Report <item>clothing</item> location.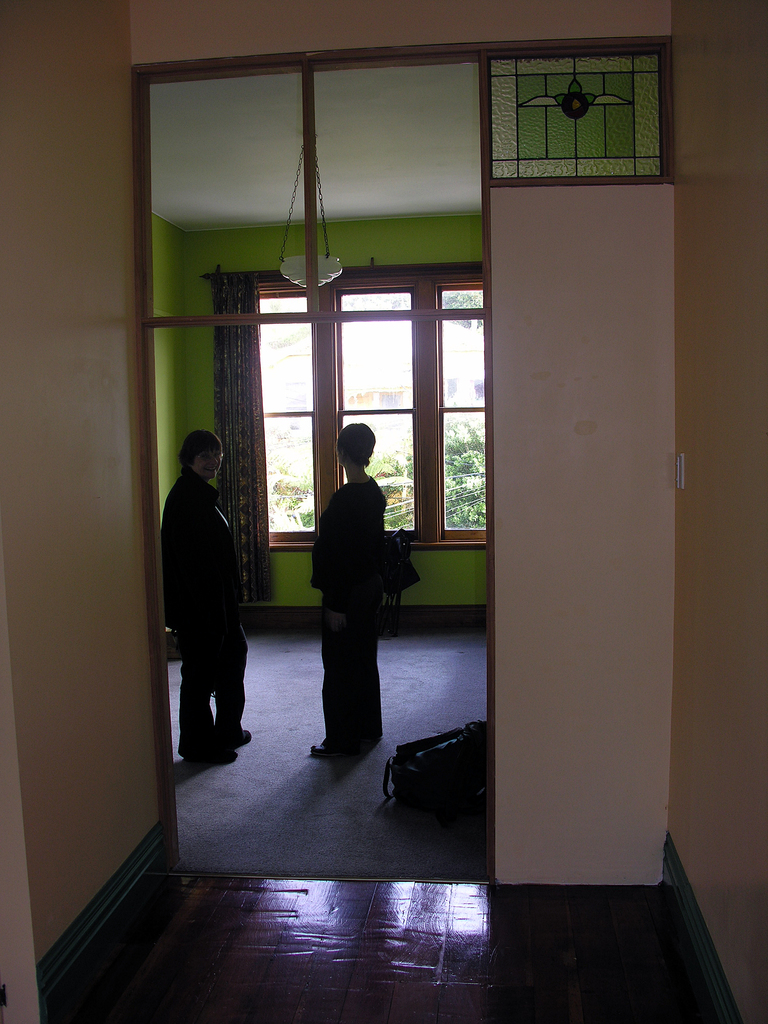
Report: bbox=[159, 419, 255, 762].
